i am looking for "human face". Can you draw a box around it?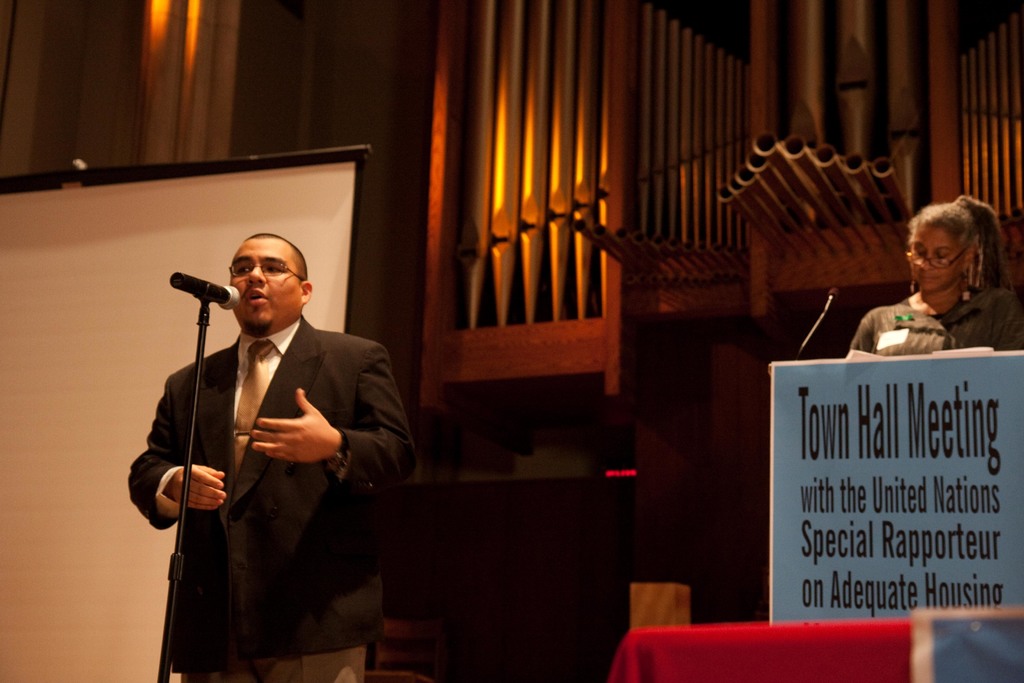
Sure, the bounding box is bbox=(225, 240, 302, 340).
